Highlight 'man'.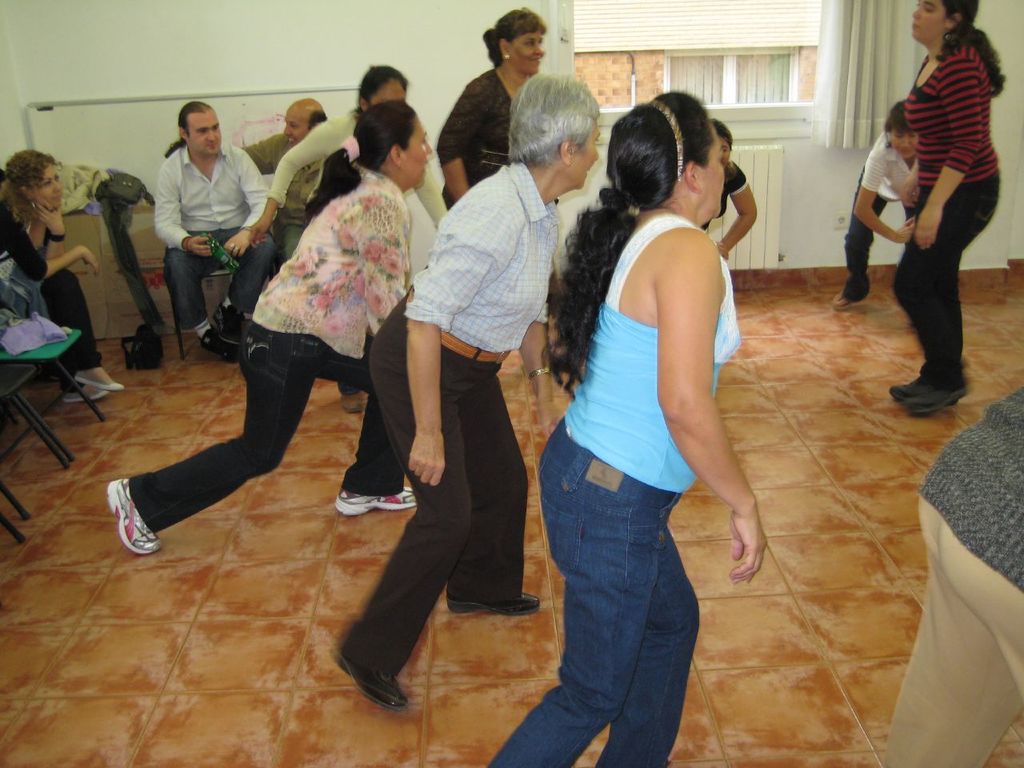
Highlighted region: 128/101/258/346.
